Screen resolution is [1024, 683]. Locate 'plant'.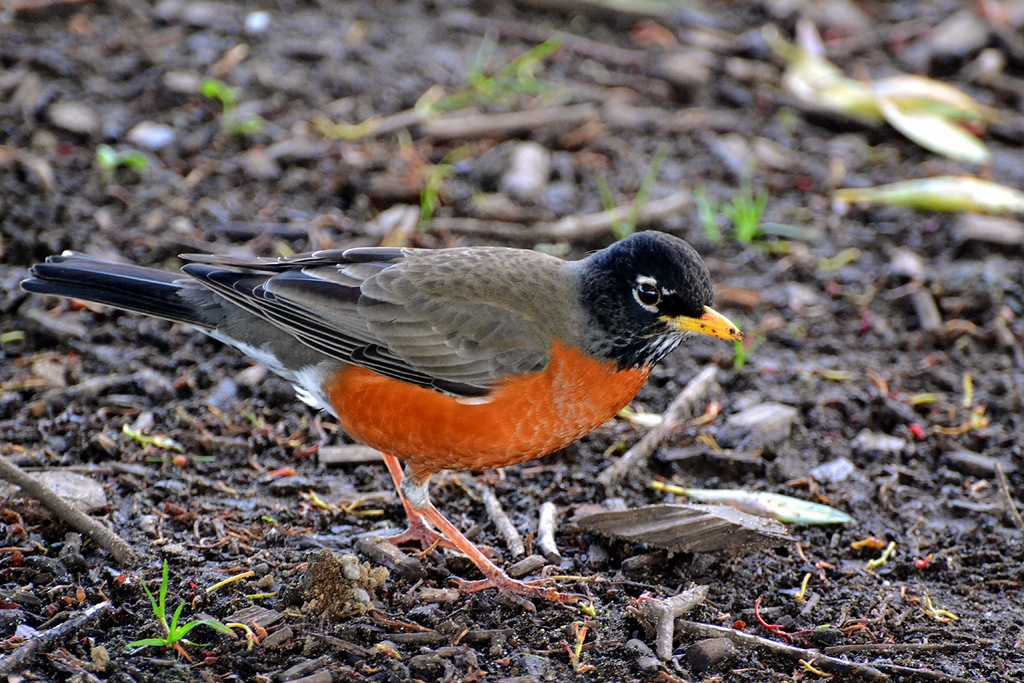
{"x1": 125, "y1": 558, "x2": 242, "y2": 657}.
